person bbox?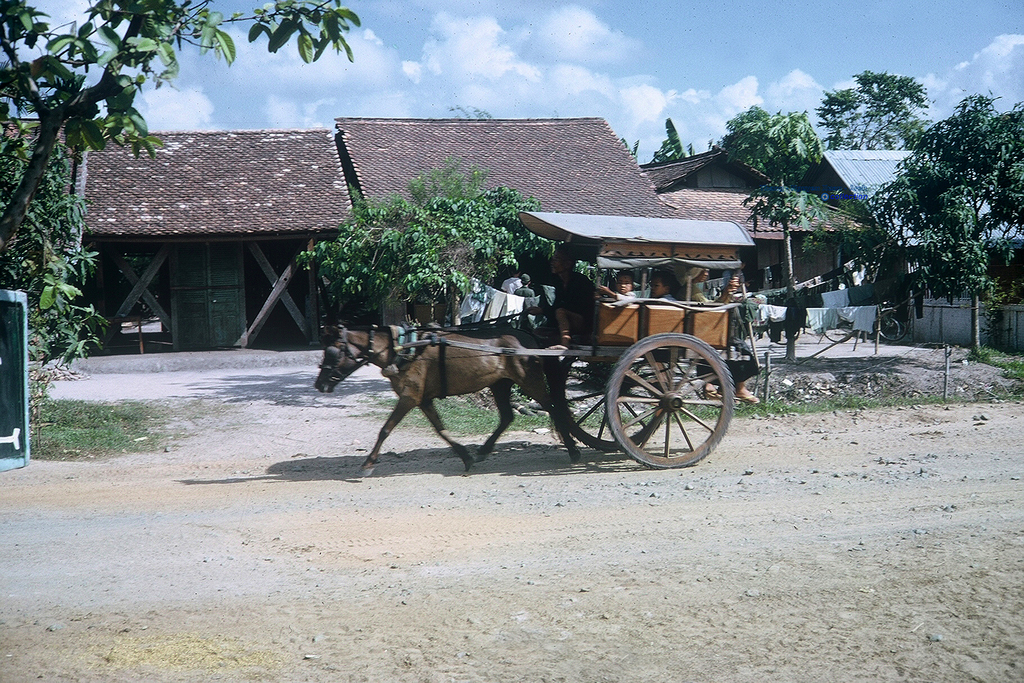
<bbox>681, 265, 765, 404</bbox>
